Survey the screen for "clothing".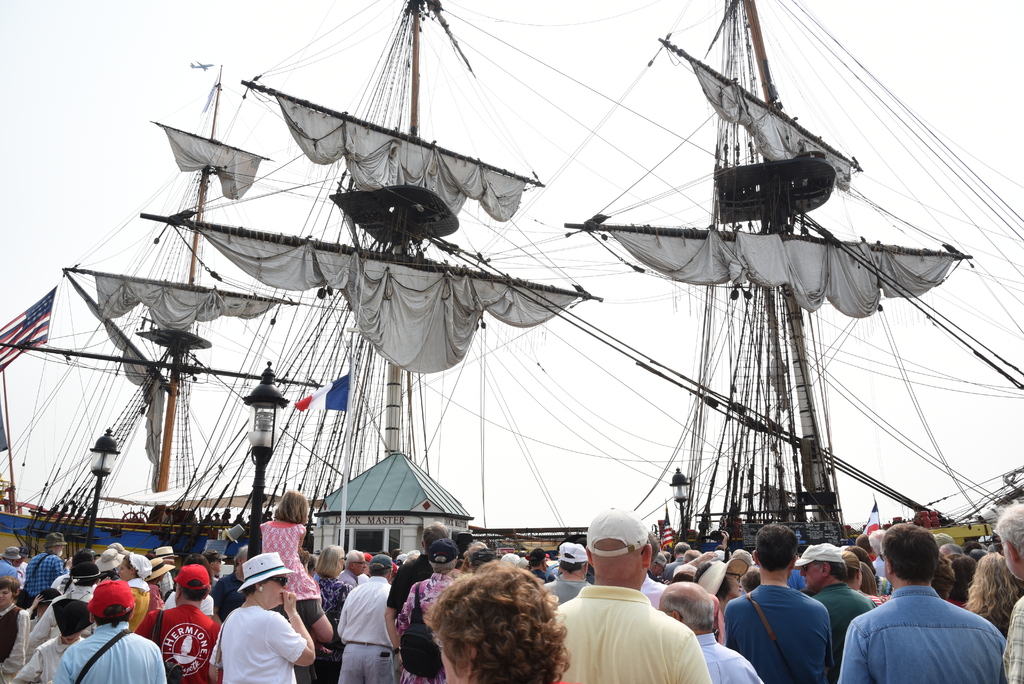
Survey found: 544 579 586 607.
